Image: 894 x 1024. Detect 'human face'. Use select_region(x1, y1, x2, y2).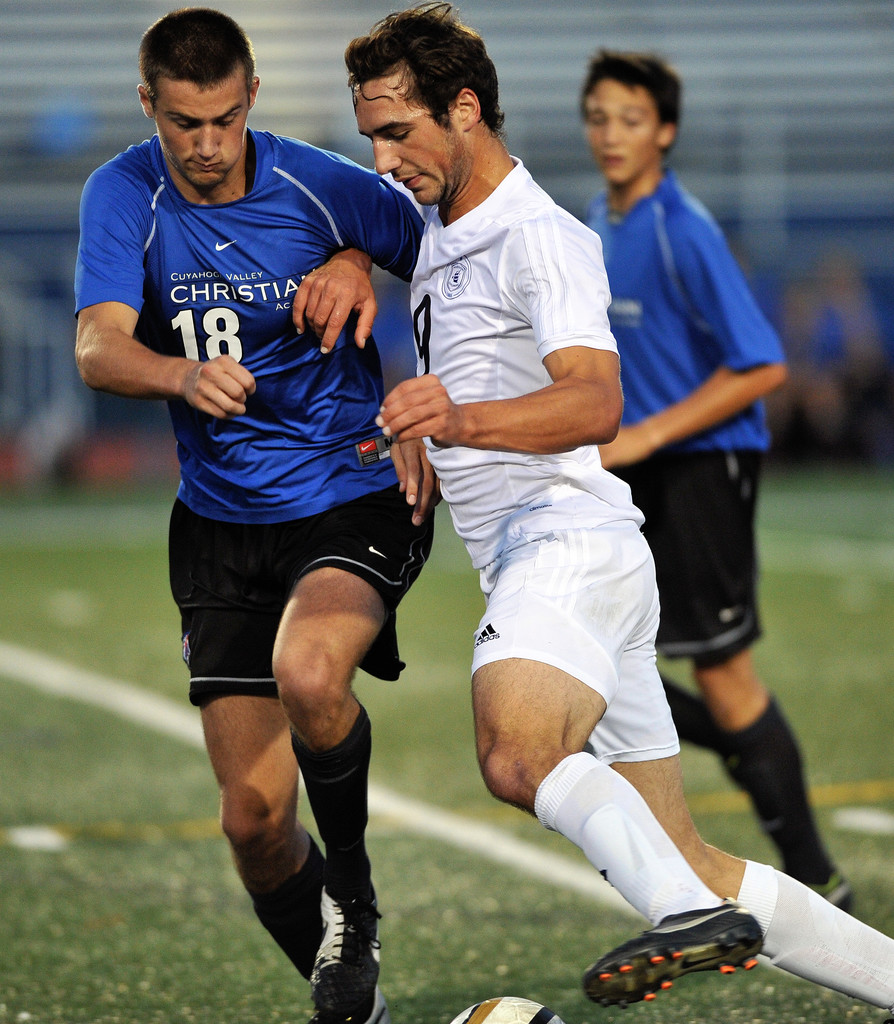
select_region(586, 78, 658, 183).
